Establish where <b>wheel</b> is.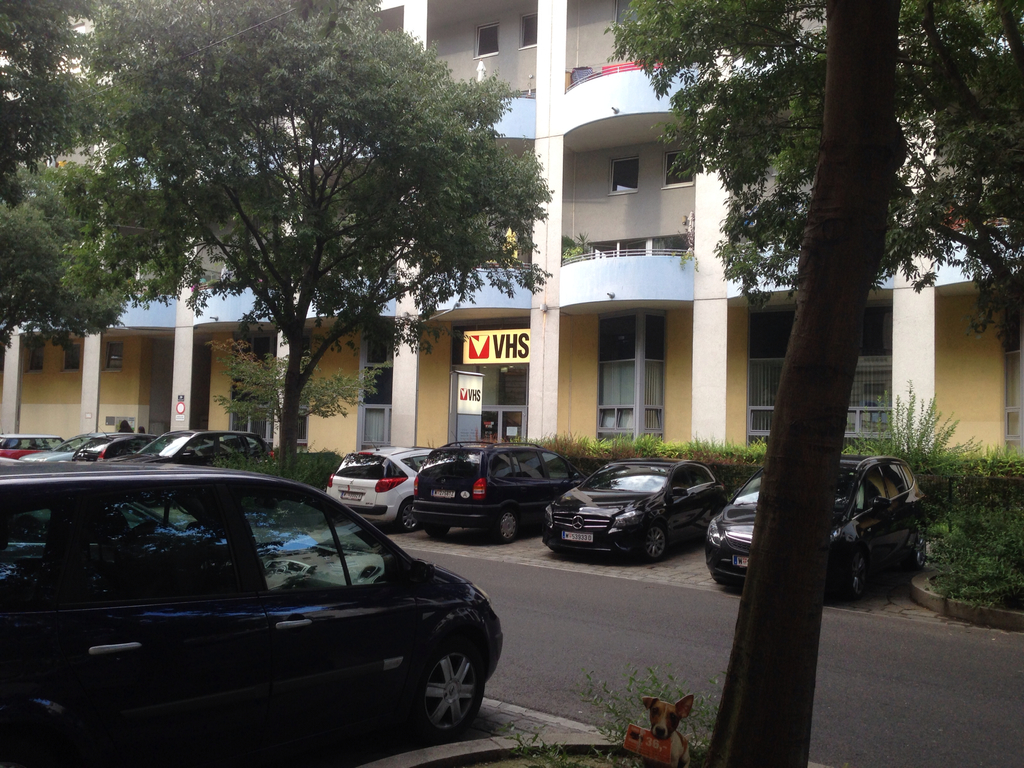
Established at select_region(493, 511, 515, 547).
